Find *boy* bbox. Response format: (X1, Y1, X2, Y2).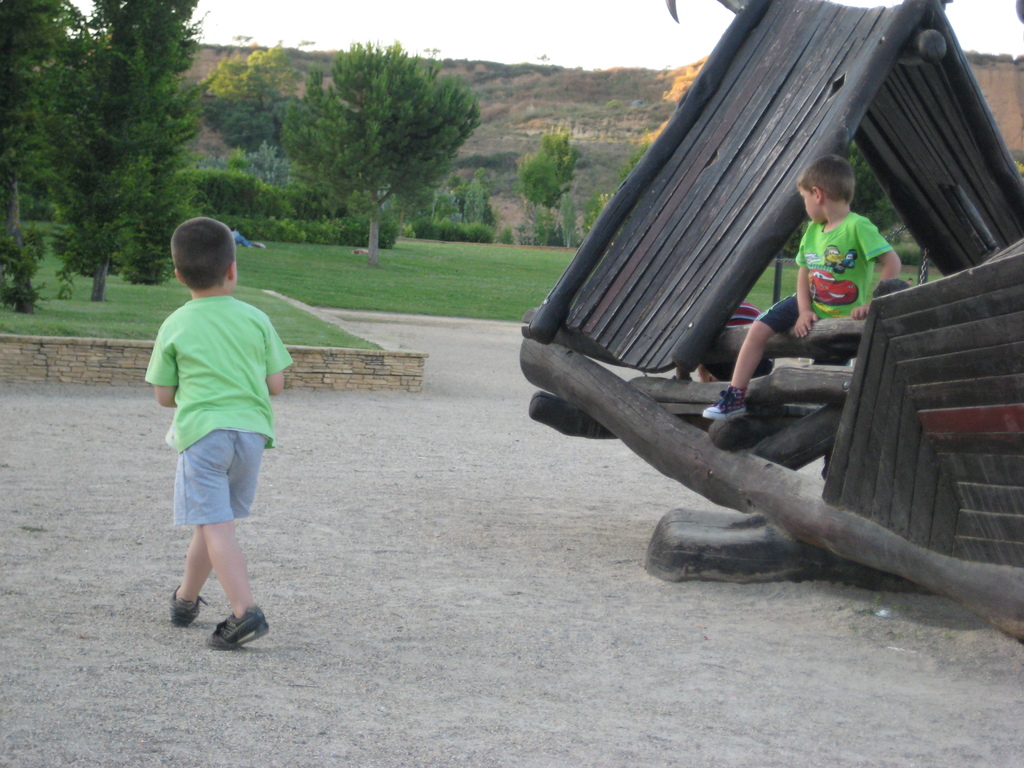
(141, 214, 296, 657).
